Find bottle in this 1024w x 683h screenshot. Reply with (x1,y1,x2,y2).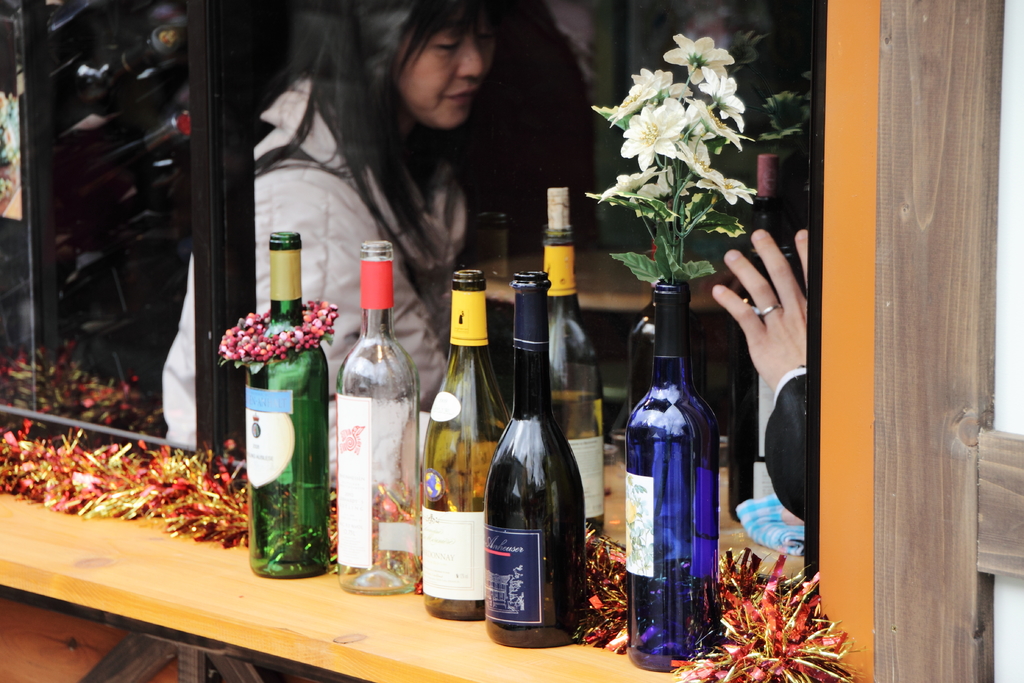
(337,242,429,598).
